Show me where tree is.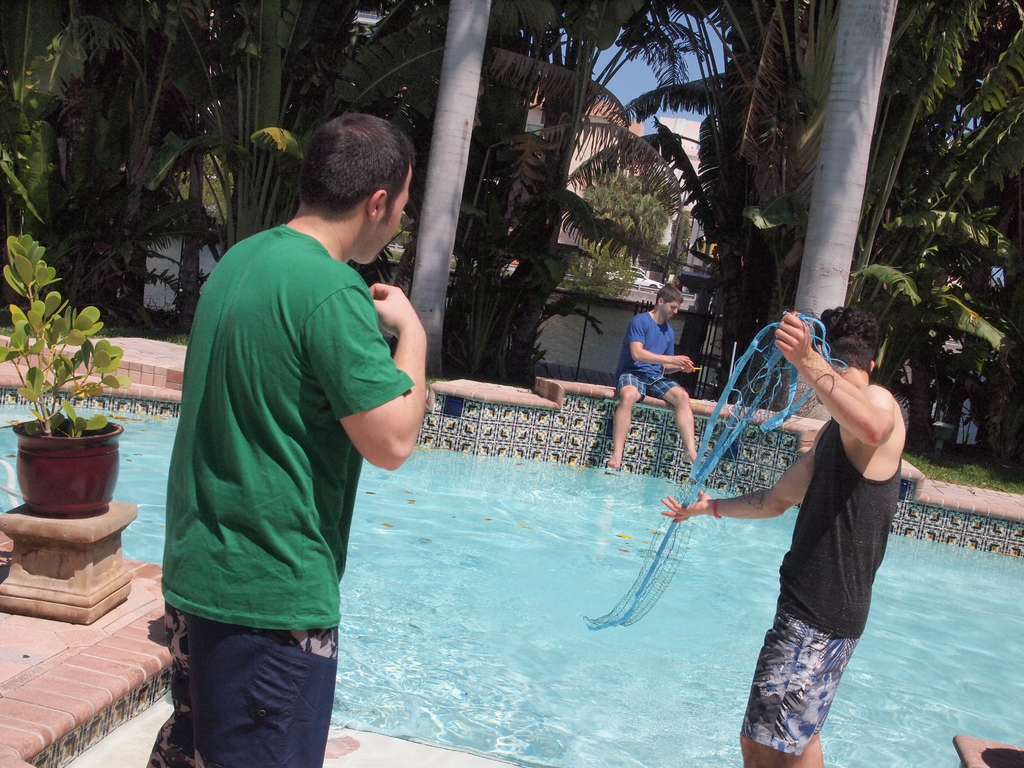
tree is at <box>889,6,1023,437</box>.
